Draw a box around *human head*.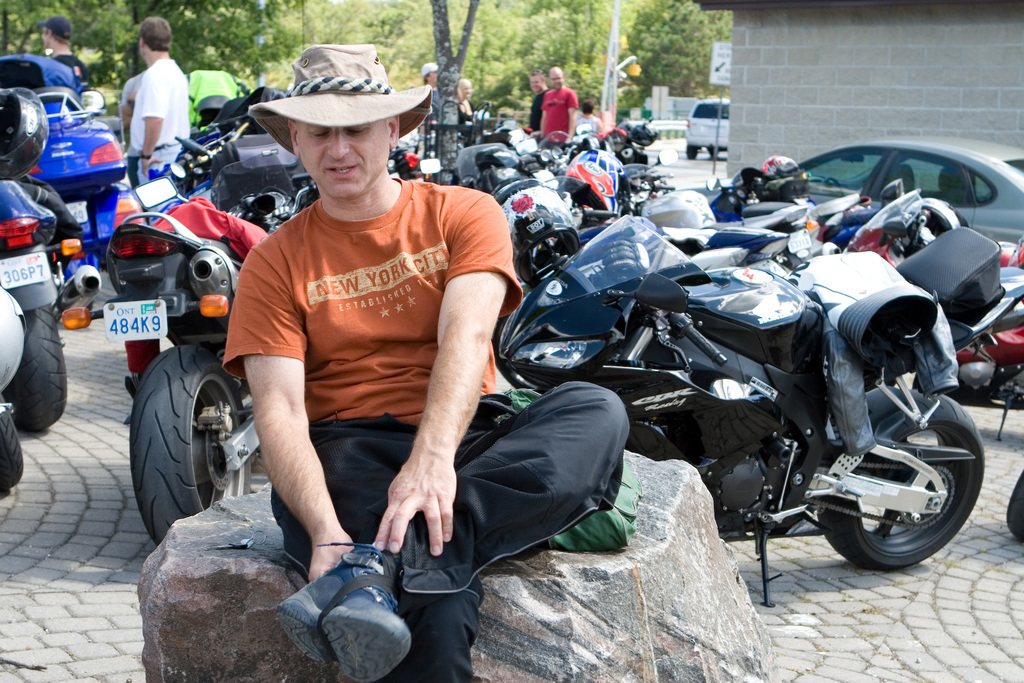
x1=274 y1=86 x2=401 y2=191.
